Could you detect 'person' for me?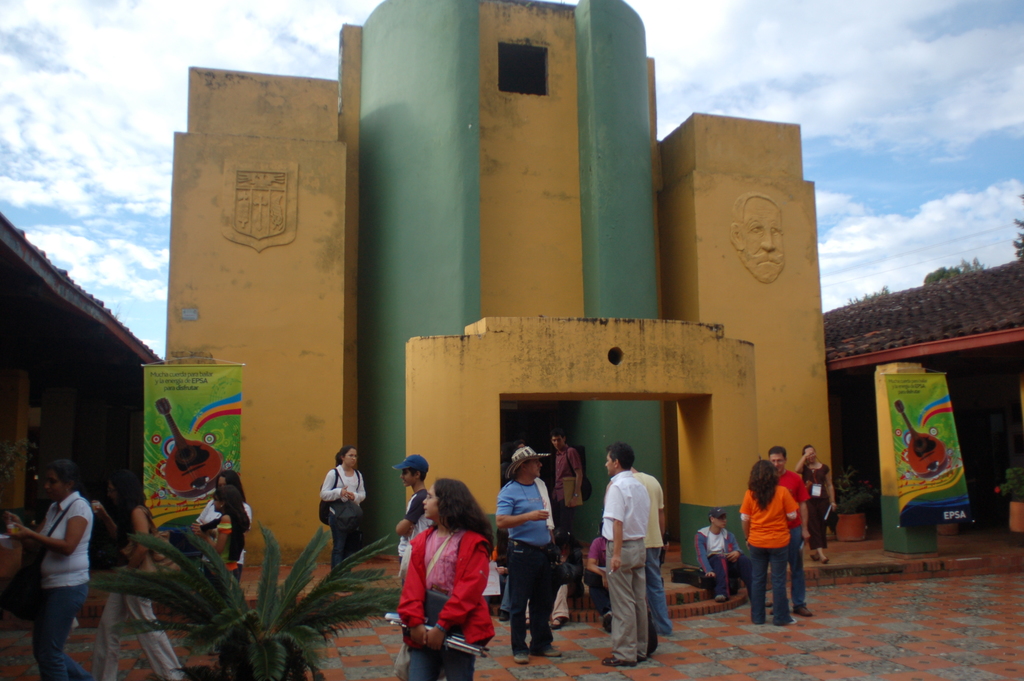
Detection result: pyautogui.locateOnScreen(695, 501, 740, 601).
